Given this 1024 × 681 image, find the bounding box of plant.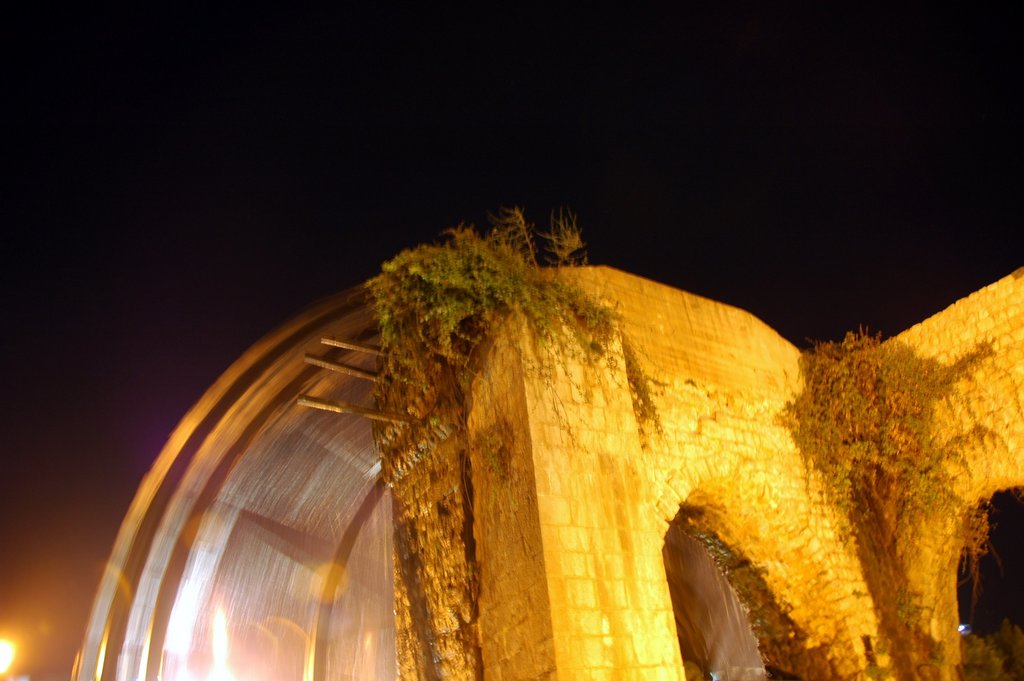
{"left": 787, "top": 321, "right": 1023, "bottom": 680}.
